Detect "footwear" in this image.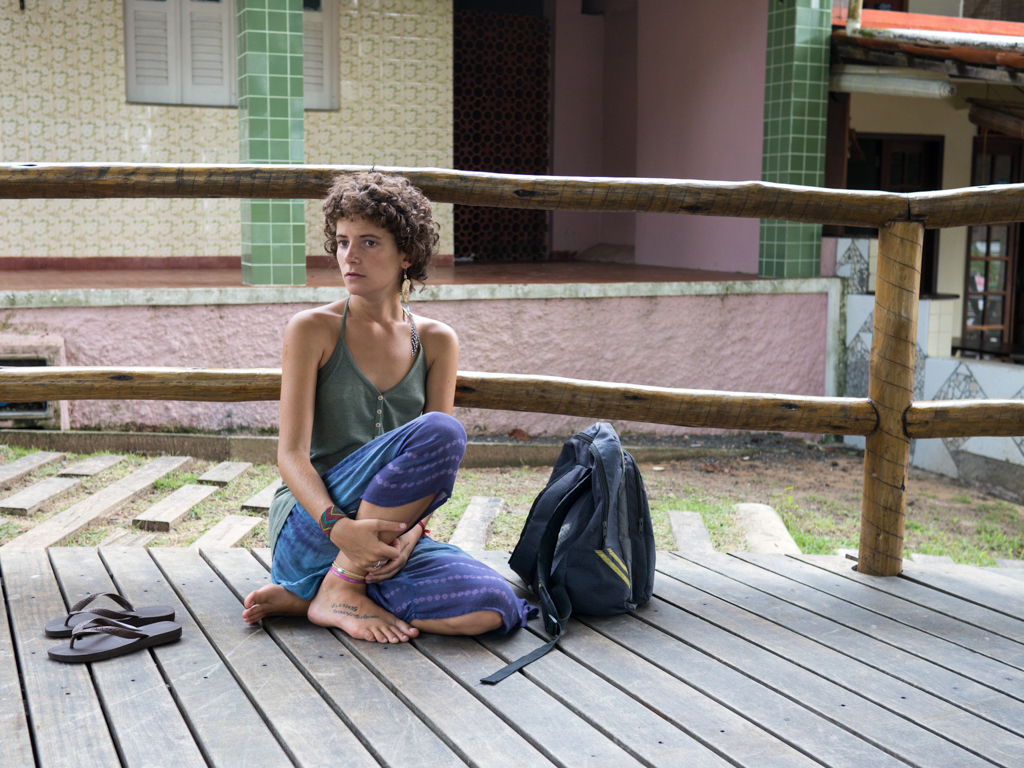
Detection: pyautogui.locateOnScreen(50, 619, 175, 668).
